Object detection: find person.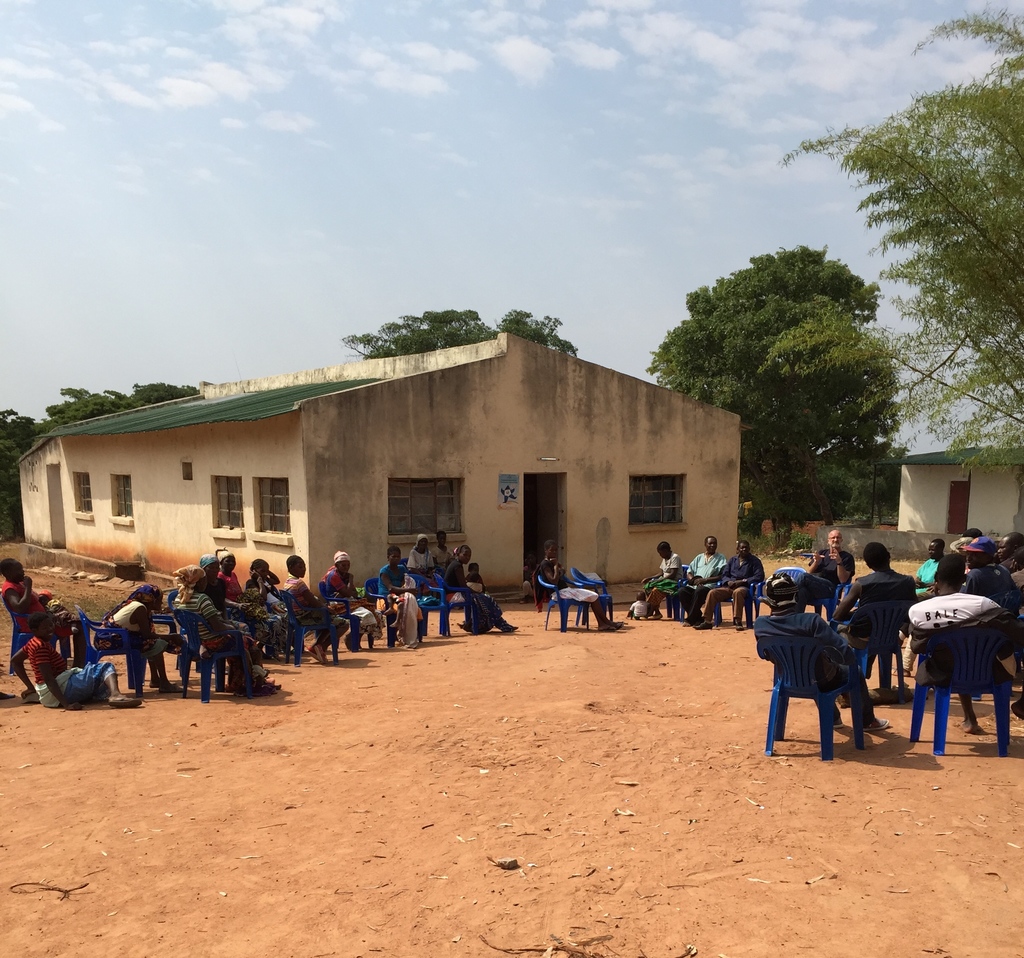
319,554,376,647.
